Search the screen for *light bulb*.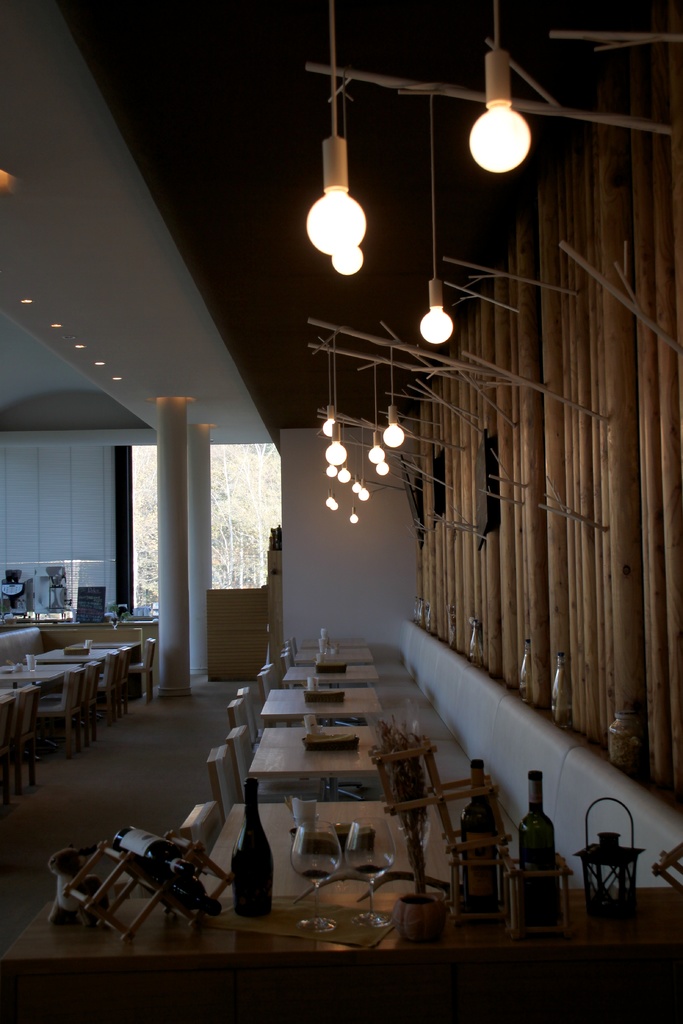
Found at (351,481,362,488).
